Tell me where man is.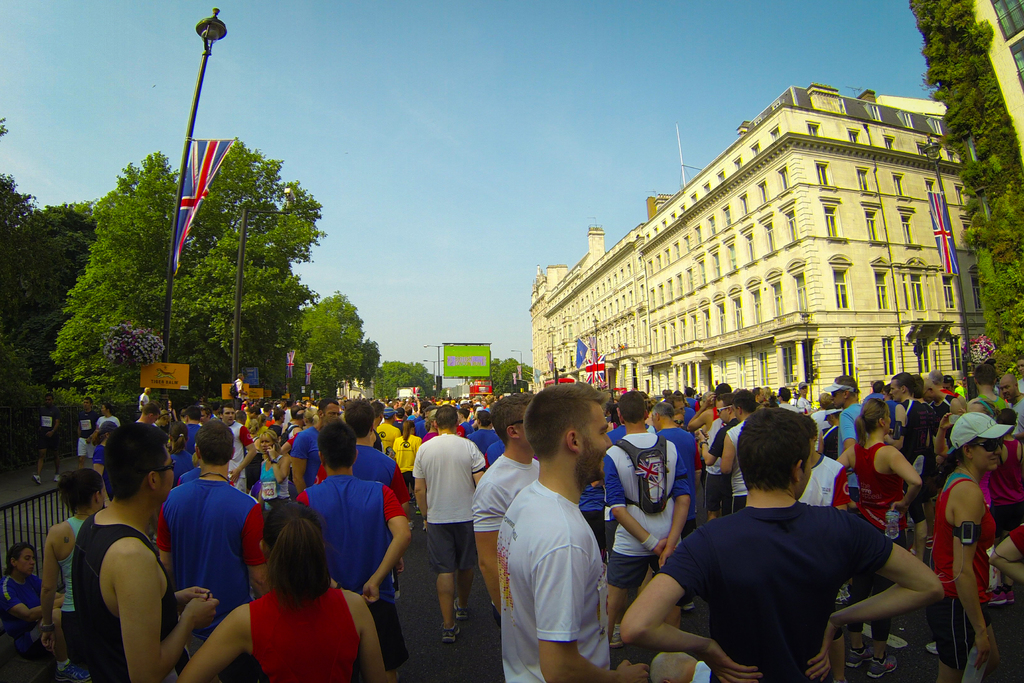
man is at bbox(483, 391, 548, 589).
